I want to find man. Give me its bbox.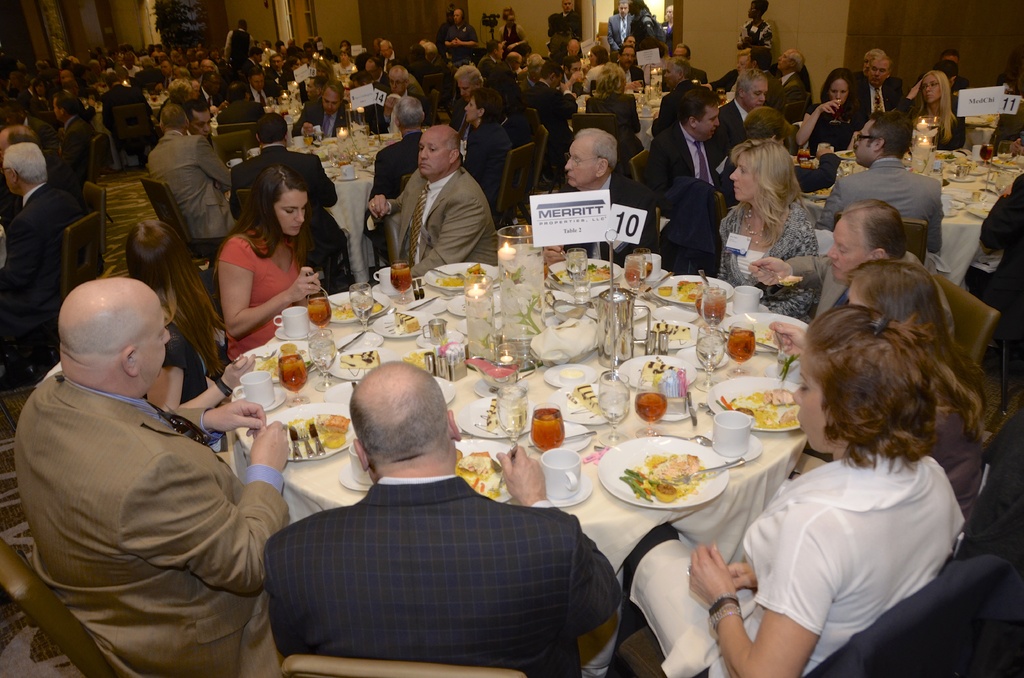
BBox(406, 44, 438, 73).
